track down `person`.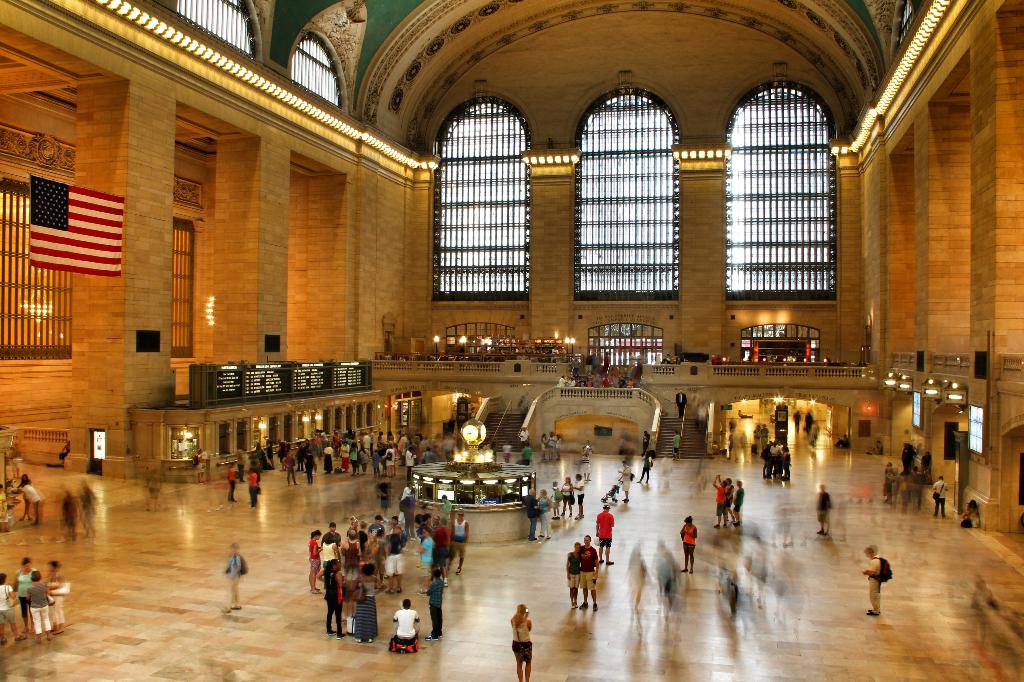
Tracked to [left=381, top=441, right=396, bottom=472].
